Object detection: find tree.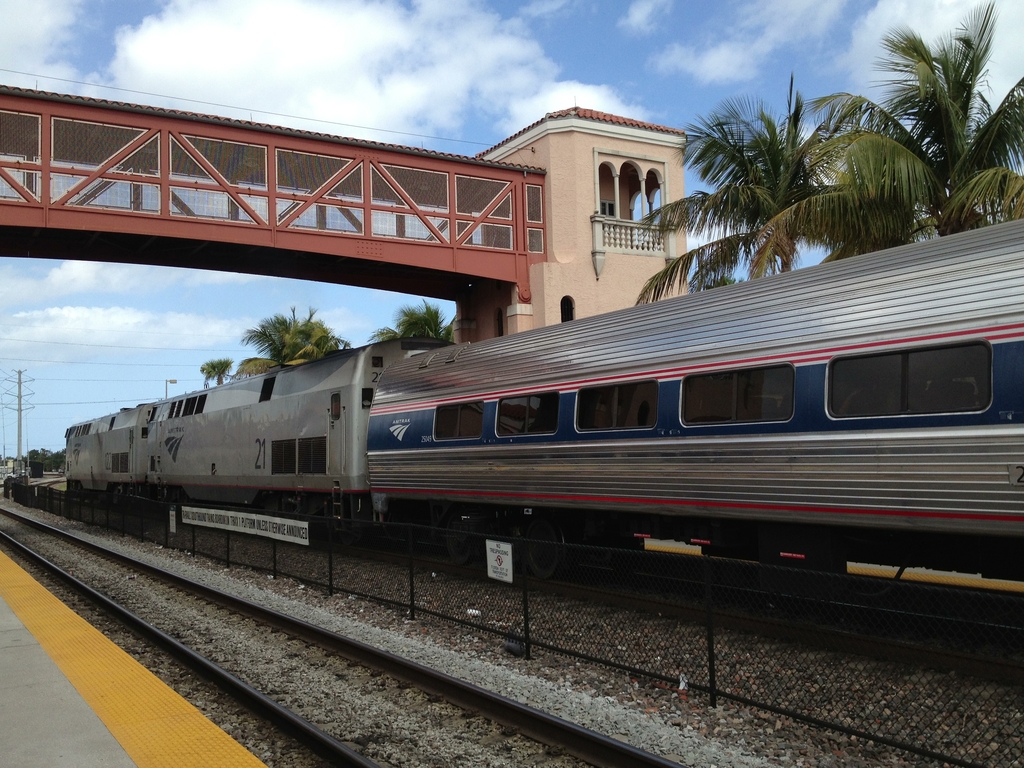
Rect(202, 358, 232, 389).
